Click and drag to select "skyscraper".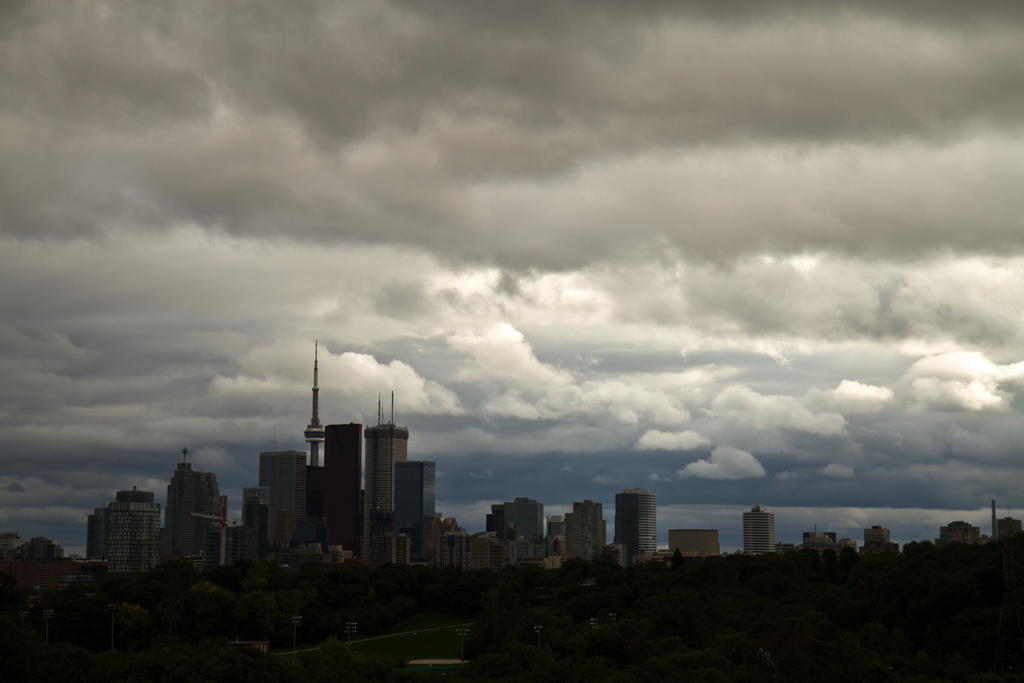
Selection: bbox=(238, 478, 269, 561).
